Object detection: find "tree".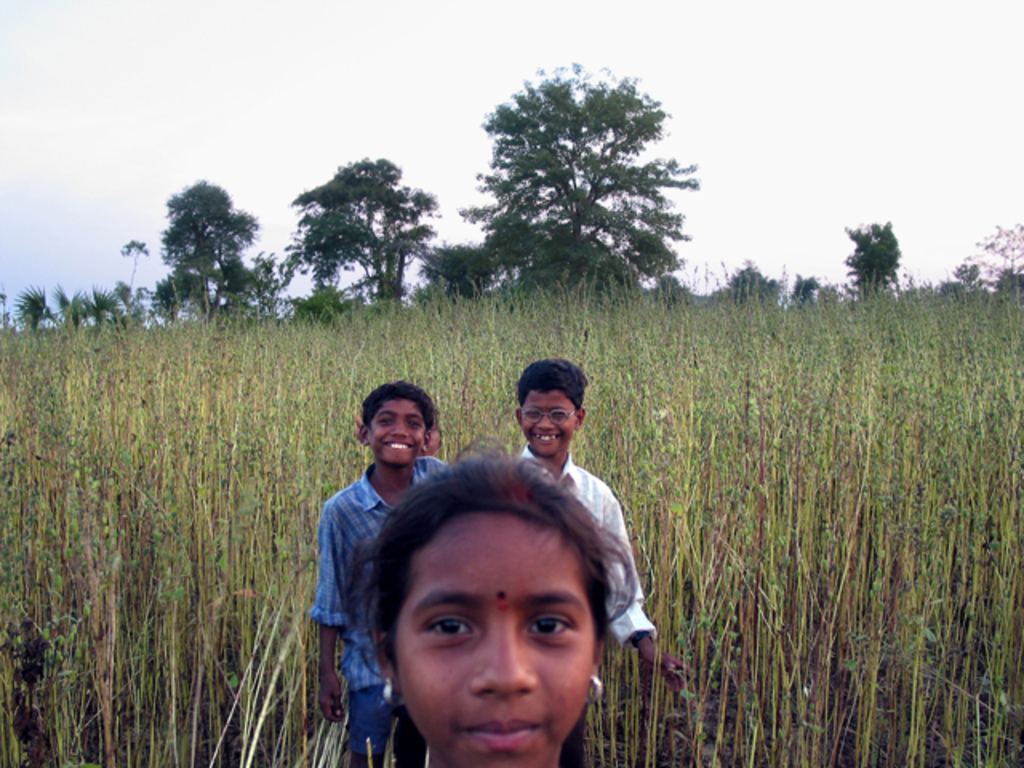
x1=842 y1=214 x2=902 y2=312.
